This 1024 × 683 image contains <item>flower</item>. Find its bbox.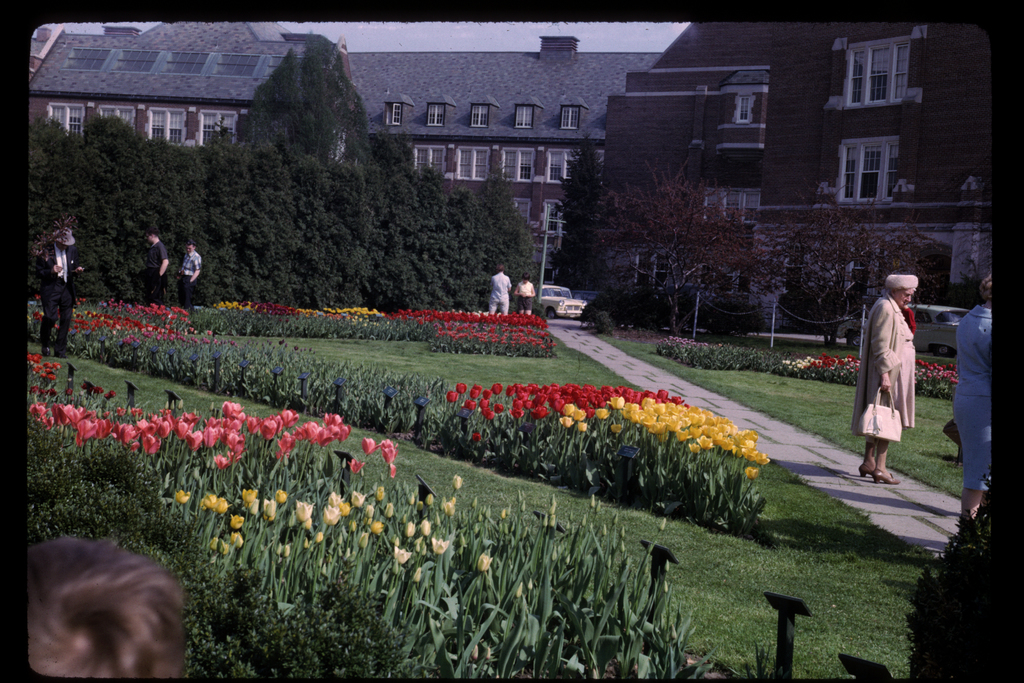
l=445, t=391, r=458, b=409.
